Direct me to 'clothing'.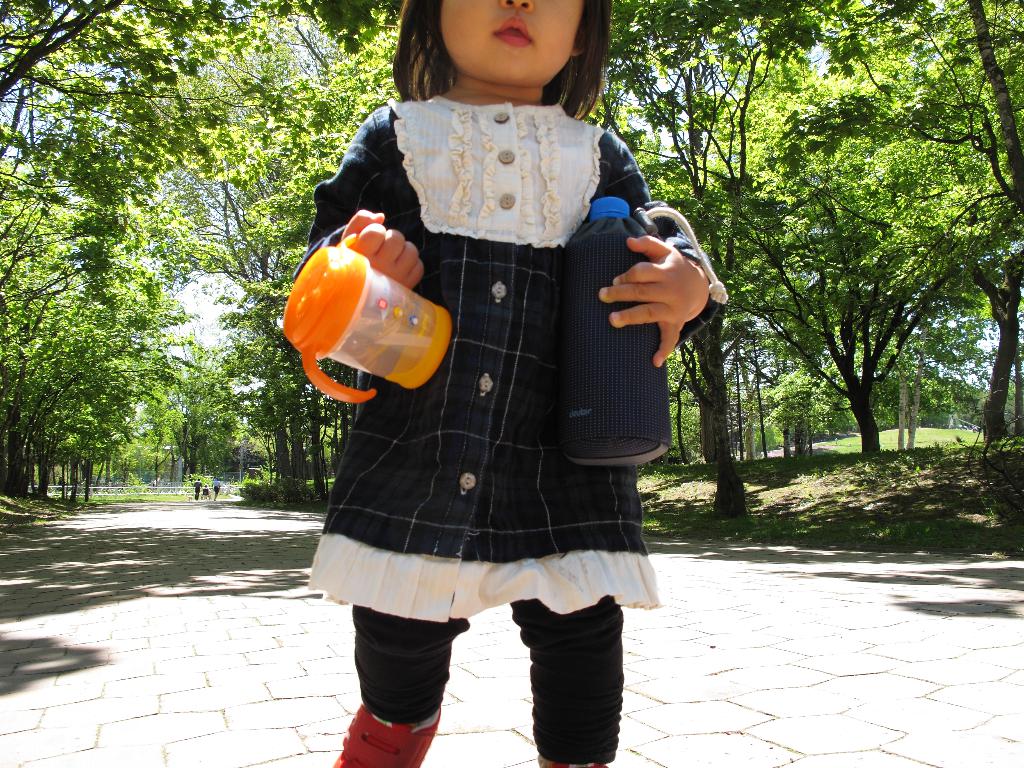
Direction: [x1=289, y1=71, x2=691, y2=595].
